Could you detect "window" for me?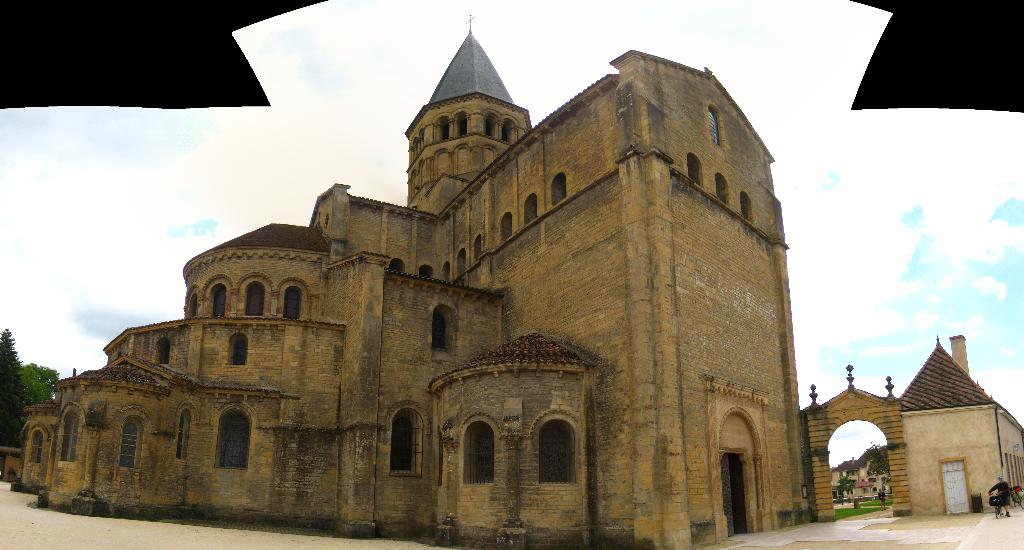
Detection result: l=394, t=261, r=406, b=272.
